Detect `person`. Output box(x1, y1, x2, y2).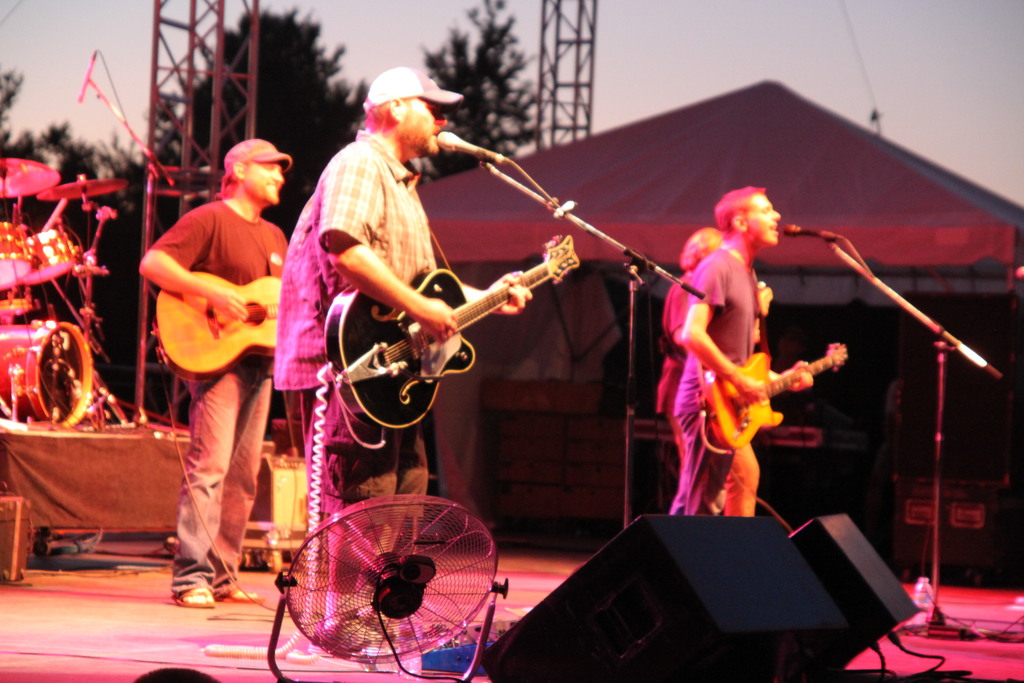
box(664, 170, 841, 552).
